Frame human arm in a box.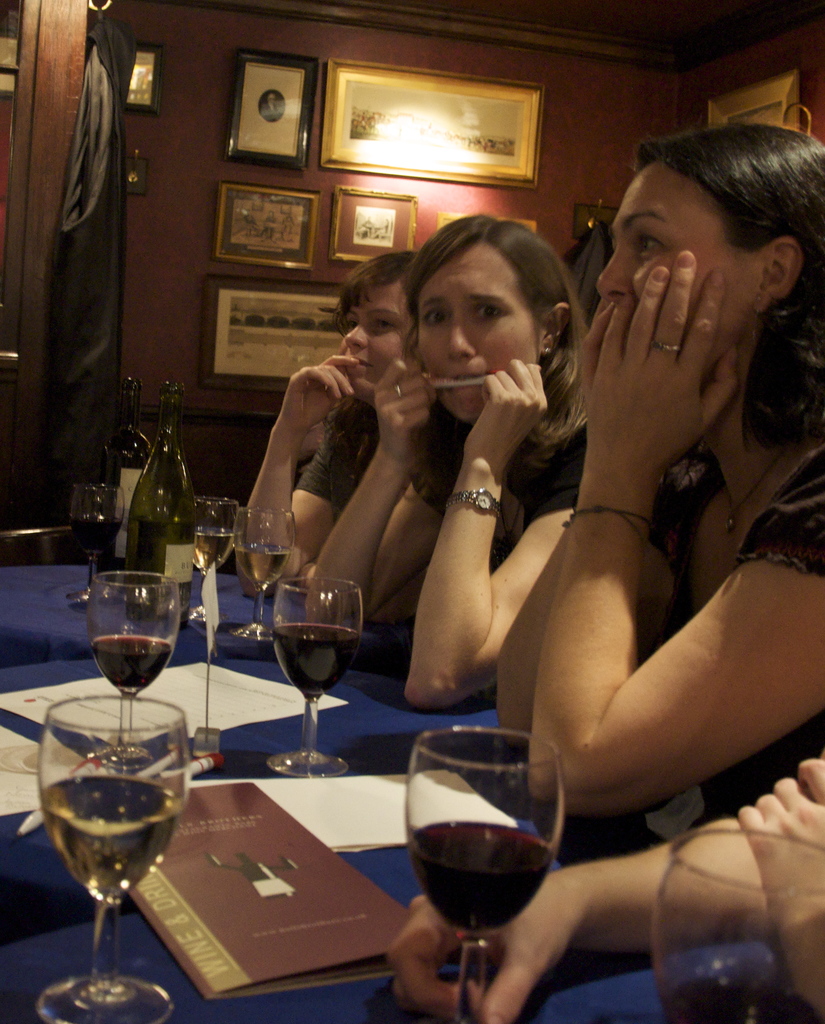
box(538, 254, 824, 819).
